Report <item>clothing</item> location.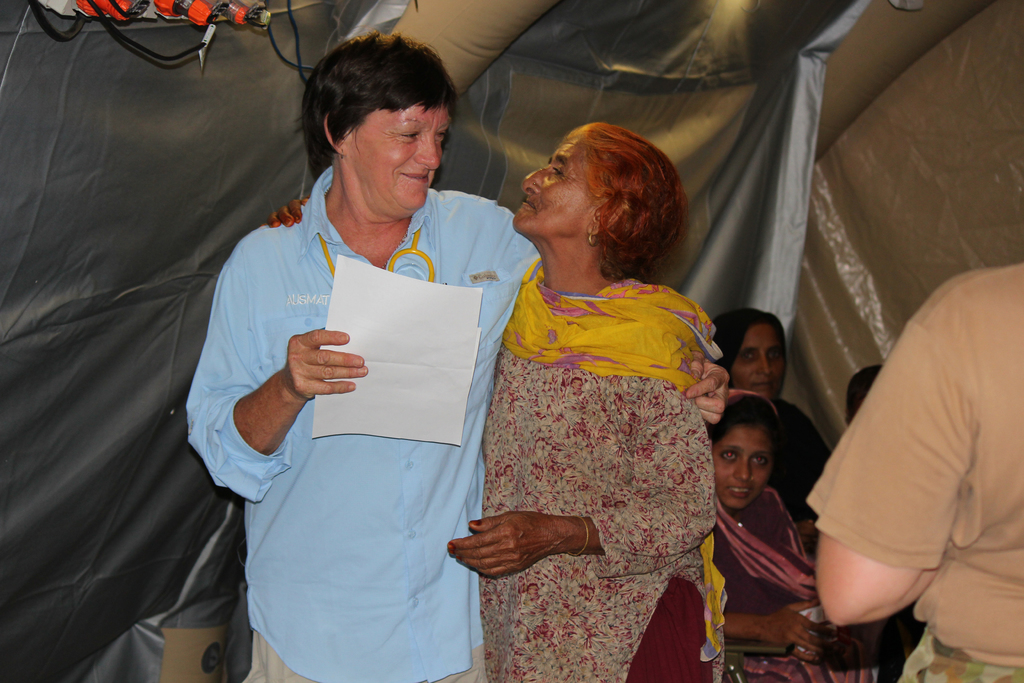
Report: [x1=708, y1=474, x2=844, y2=682].
